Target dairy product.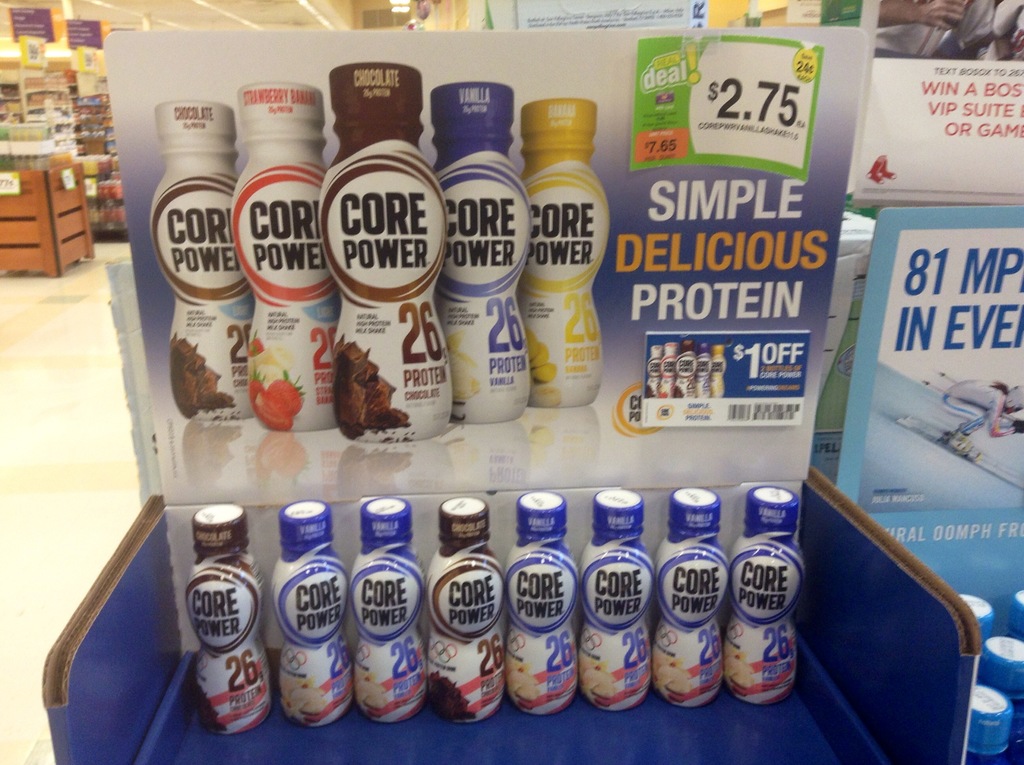
Target region: 167:154:267:437.
